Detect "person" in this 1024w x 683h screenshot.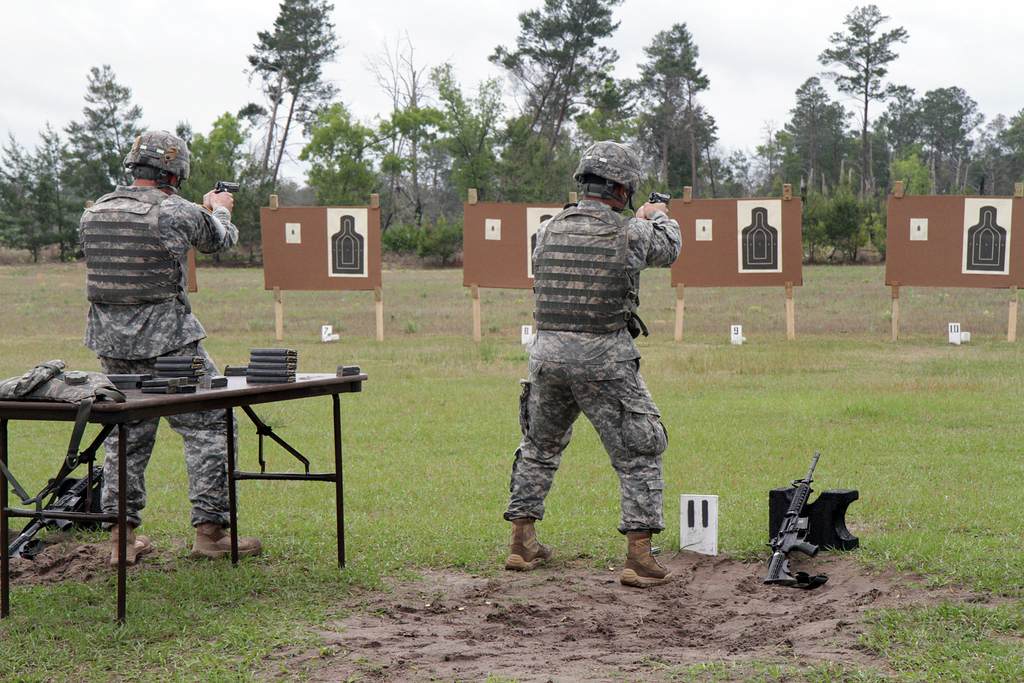
Detection: bbox=[502, 151, 685, 589].
